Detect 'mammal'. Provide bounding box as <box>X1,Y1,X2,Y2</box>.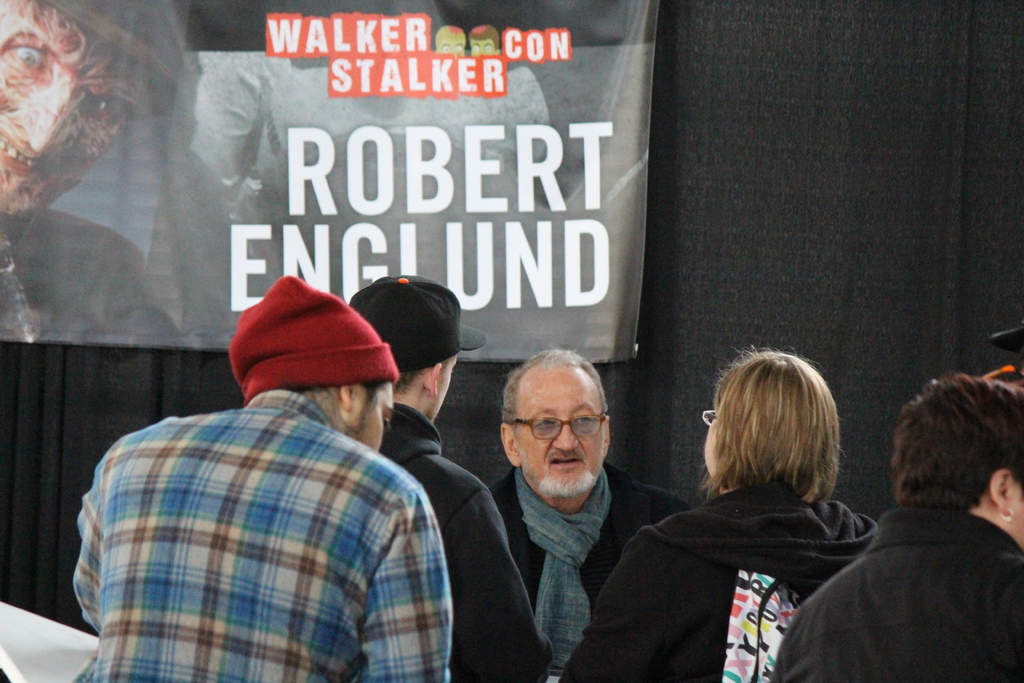
<box>72,272,450,682</box>.
